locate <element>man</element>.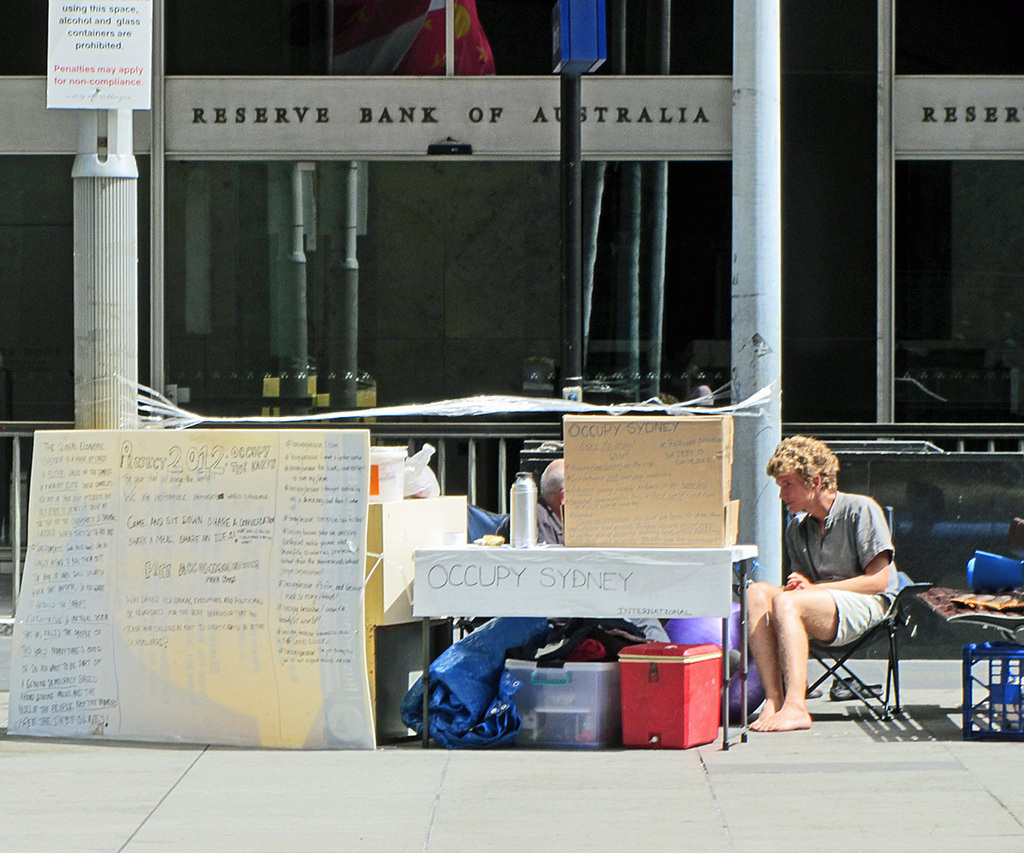
Bounding box: <region>734, 499, 912, 738</region>.
